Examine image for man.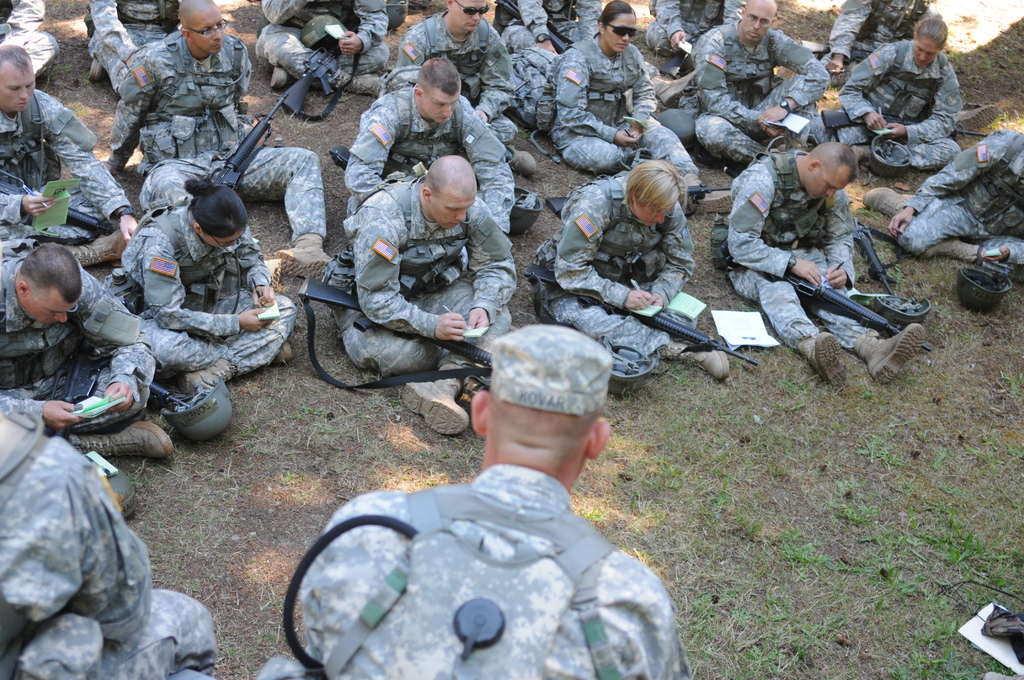
Examination result: locate(346, 311, 684, 679).
